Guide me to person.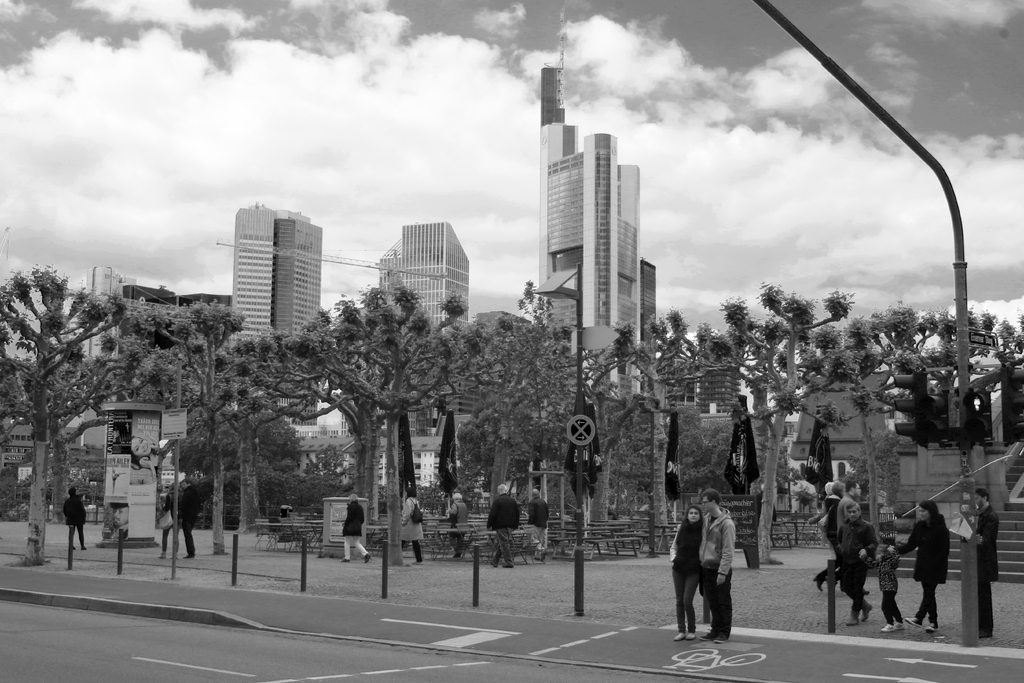
Guidance: [963,487,998,636].
